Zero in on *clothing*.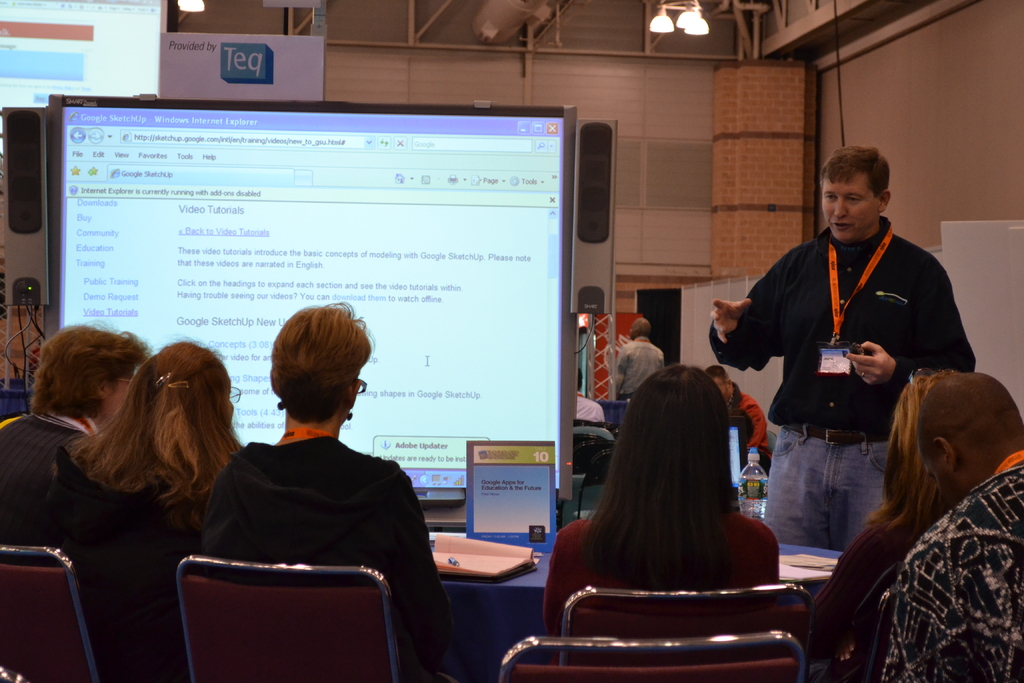
Zeroed in: bbox=[572, 393, 616, 421].
